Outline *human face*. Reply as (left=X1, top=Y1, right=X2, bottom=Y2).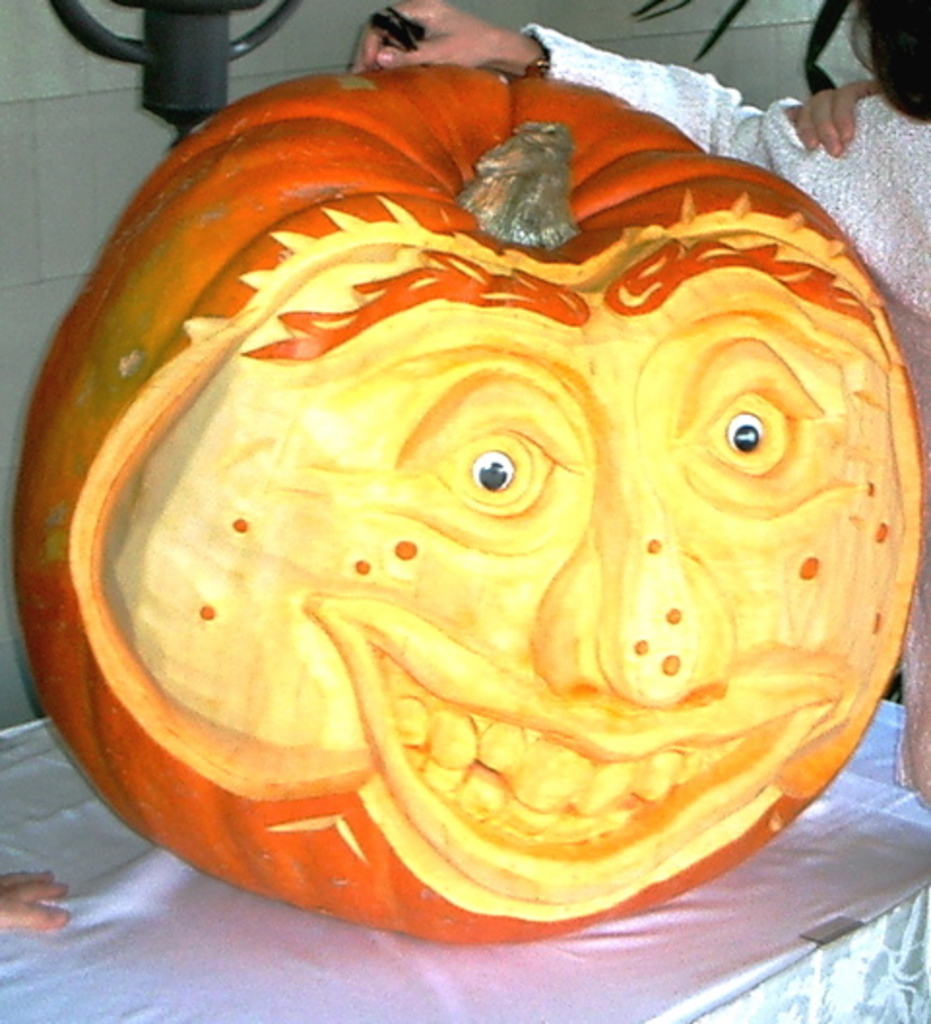
(left=91, top=240, right=906, bottom=902).
